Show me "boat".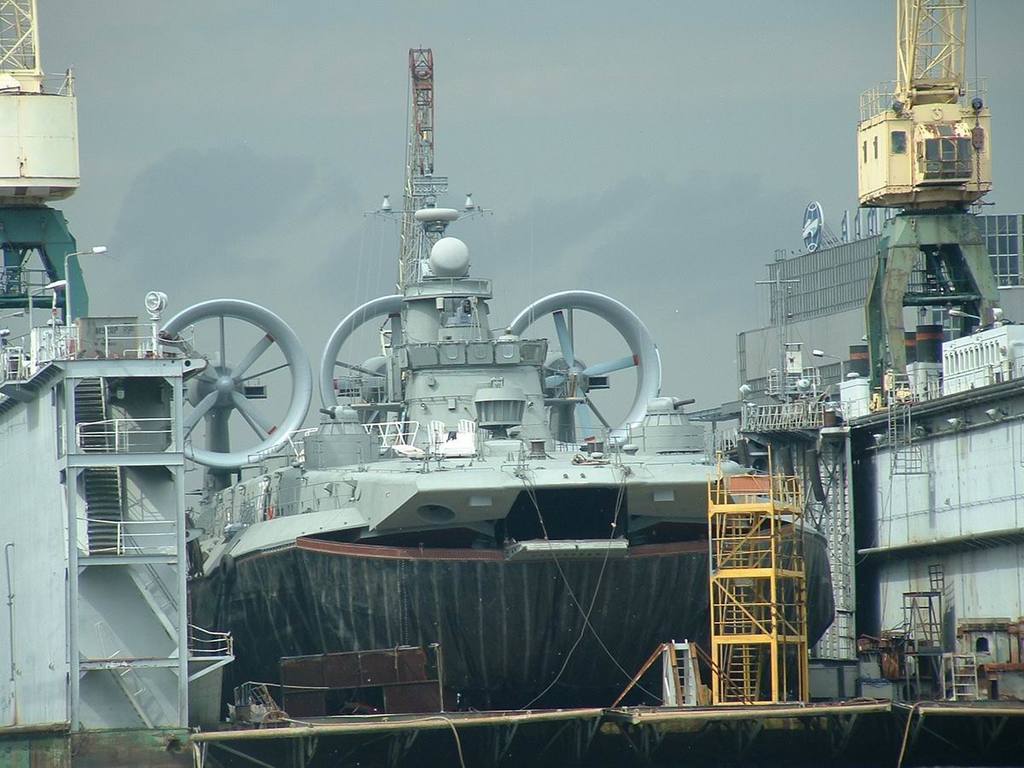
"boat" is here: (113, 52, 775, 657).
